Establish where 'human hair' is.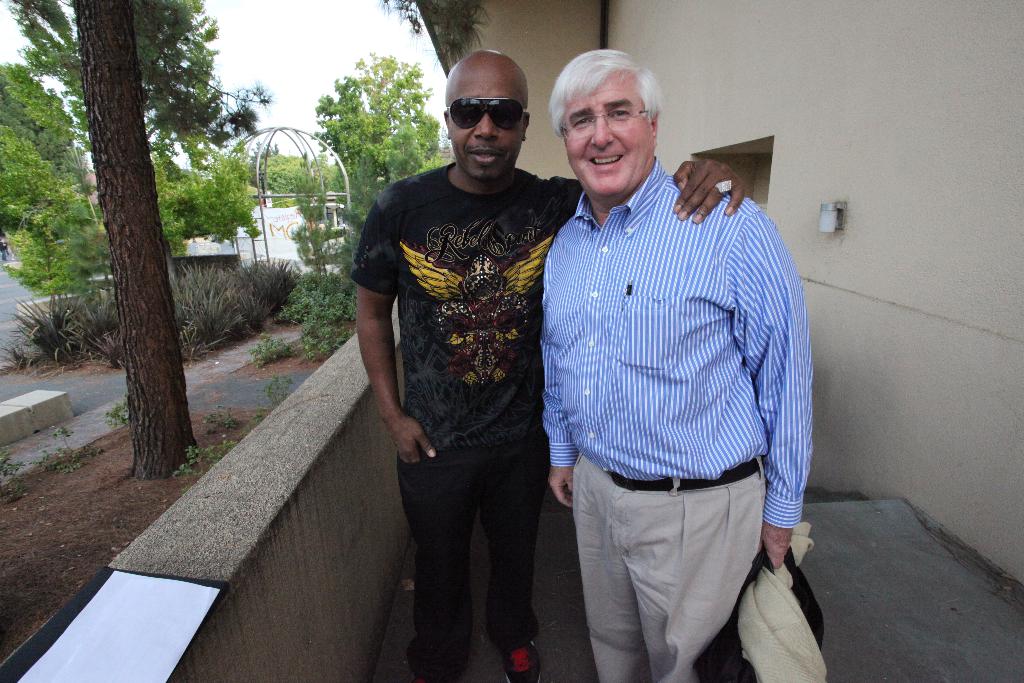
Established at [555, 49, 659, 158].
